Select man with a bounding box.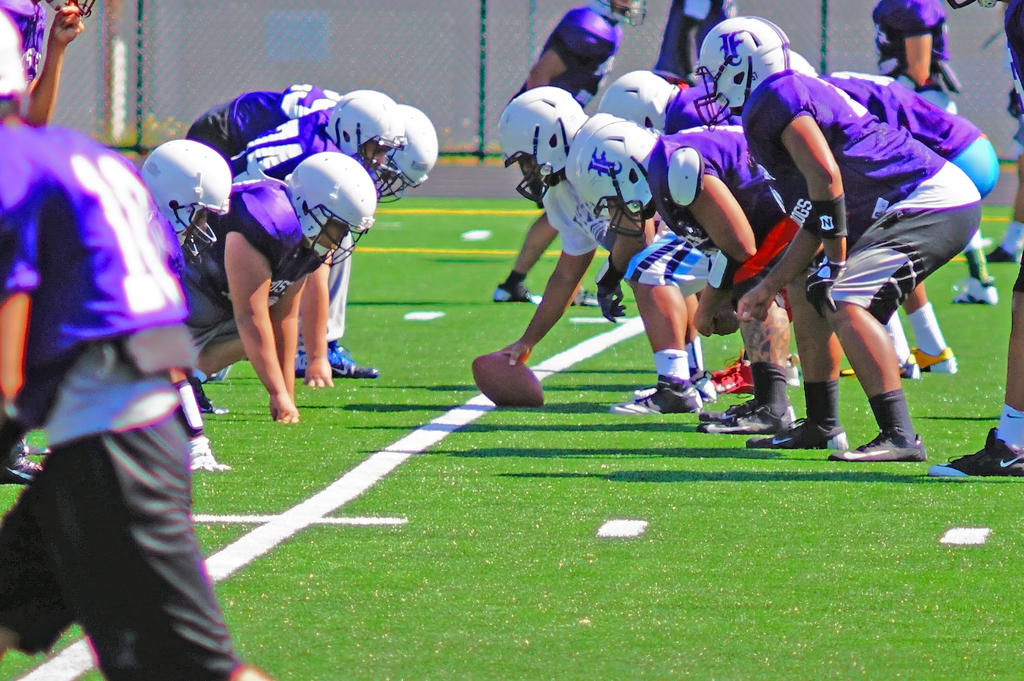
(left=597, top=70, right=802, bottom=389).
